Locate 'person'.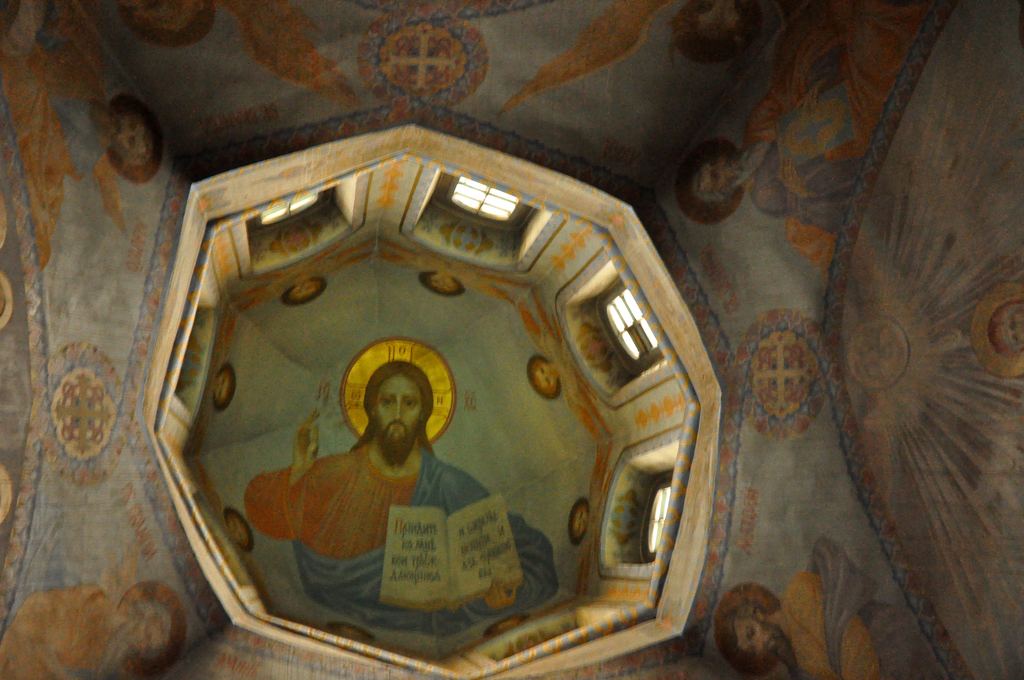
Bounding box: bbox=(329, 626, 363, 646).
